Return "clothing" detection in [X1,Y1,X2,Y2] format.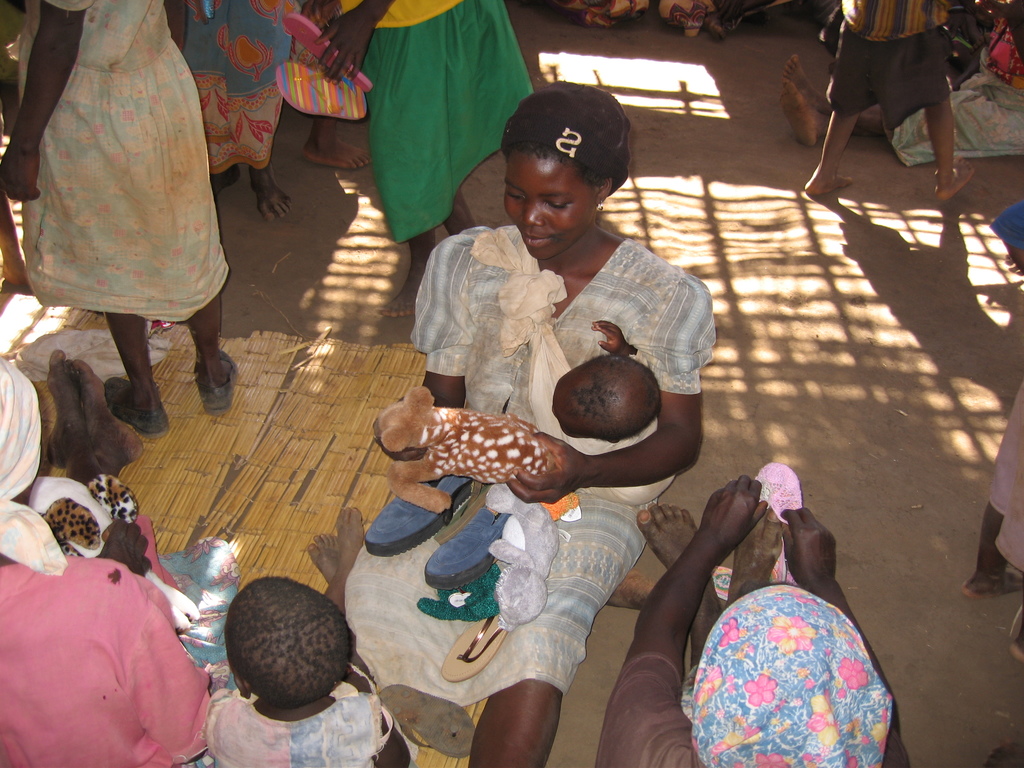
[989,389,1023,579].
